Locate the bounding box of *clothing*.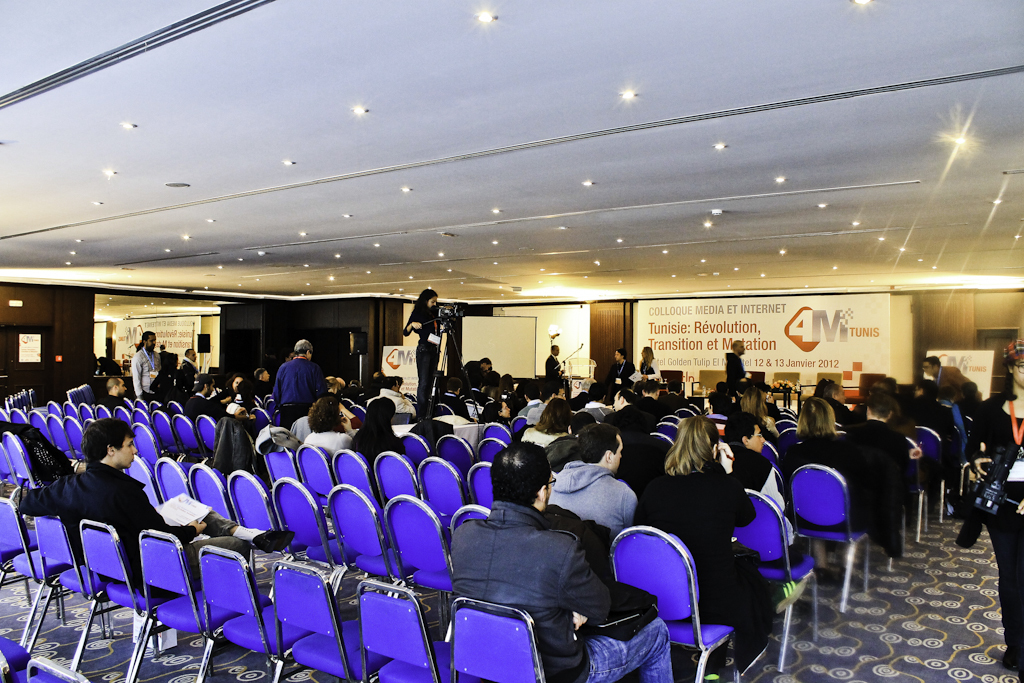
Bounding box: {"left": 768, "top": 407, "right": 796, "bottom": 448}.
